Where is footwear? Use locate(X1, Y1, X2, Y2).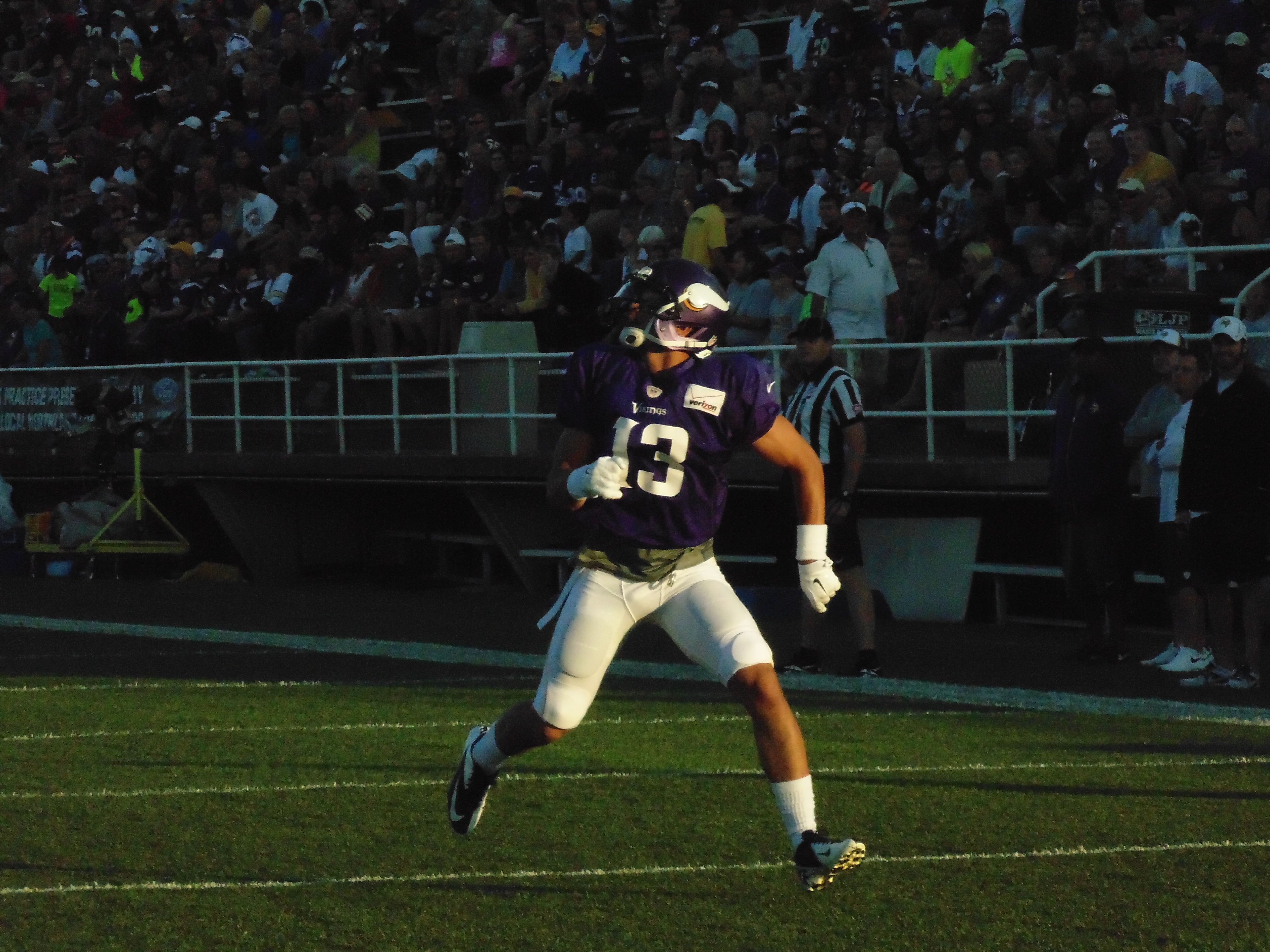
locate(209, 163, 217, 167).
